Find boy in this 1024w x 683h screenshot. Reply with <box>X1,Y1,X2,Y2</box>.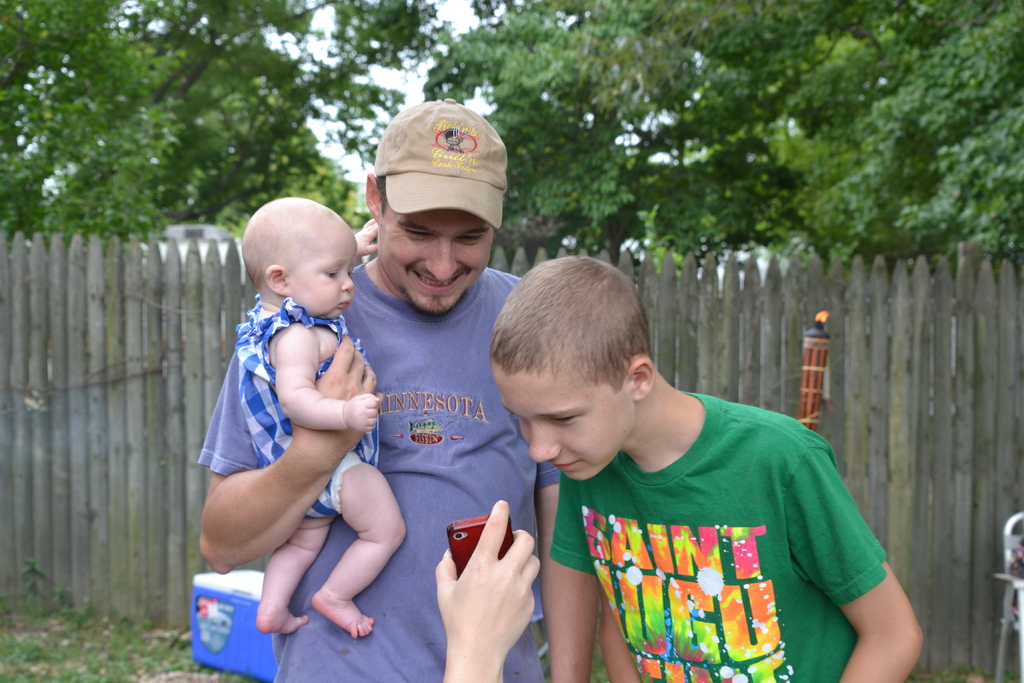
<box>465,288,913,670</box>.
